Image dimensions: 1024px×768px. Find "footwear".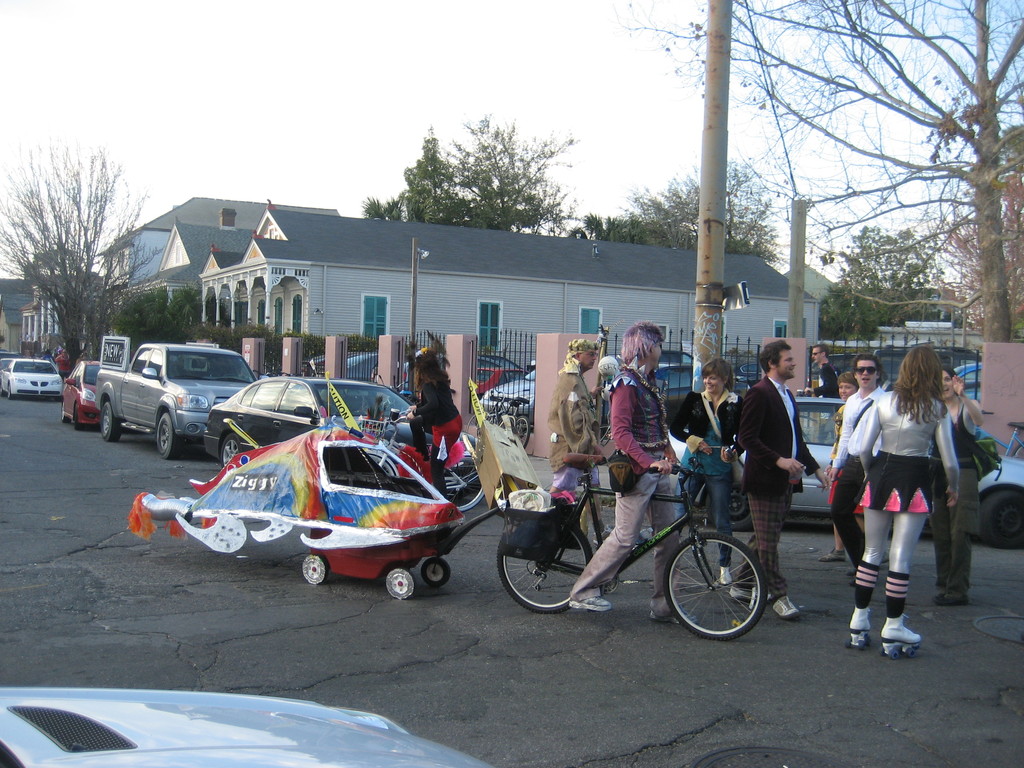
pyautogui.locateOnScreen(569, 595, 611, 613).
